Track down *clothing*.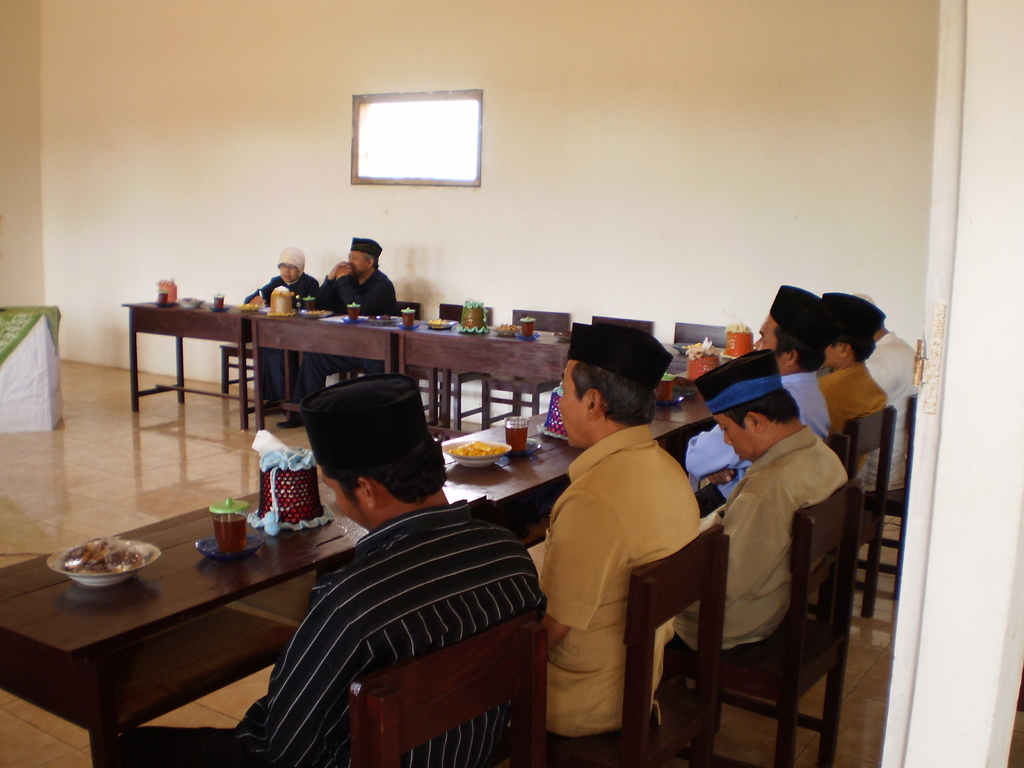
Tracked to bbox=[292, 268, 397, 408].
